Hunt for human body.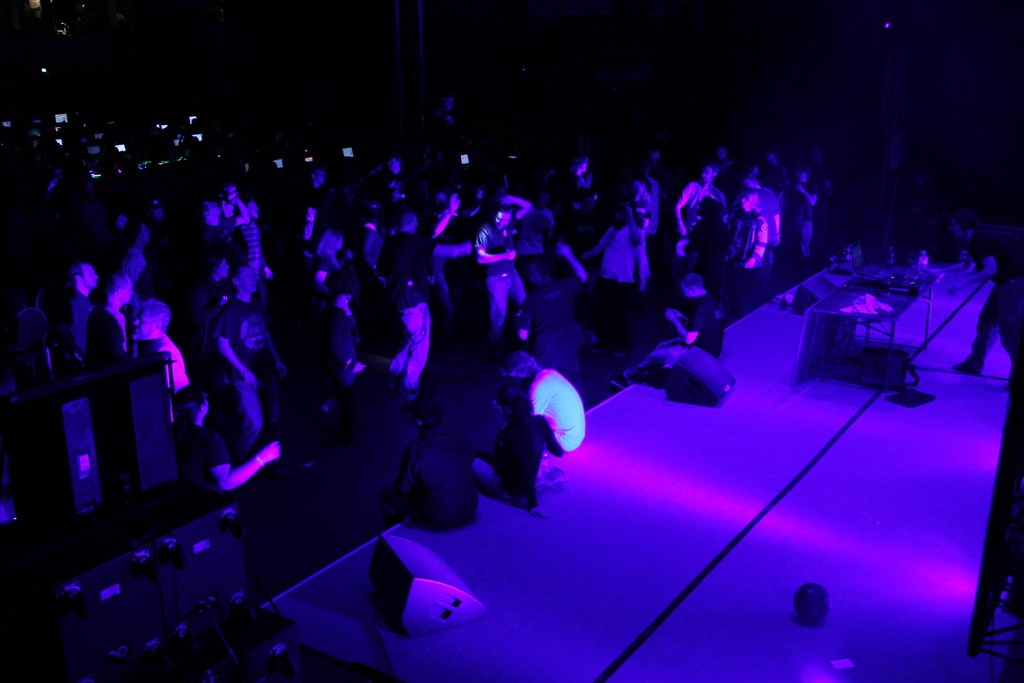
Hunted down at locate(786, 169, 822, 251).
